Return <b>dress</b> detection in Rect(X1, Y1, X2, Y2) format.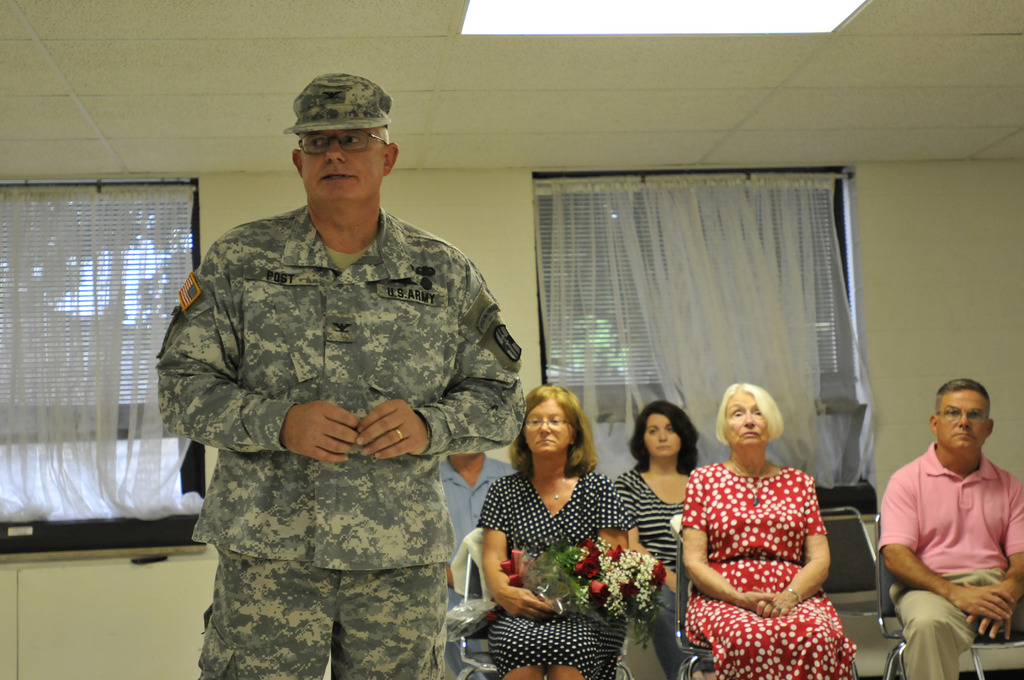
Rect(479, 469, 632, 679).
